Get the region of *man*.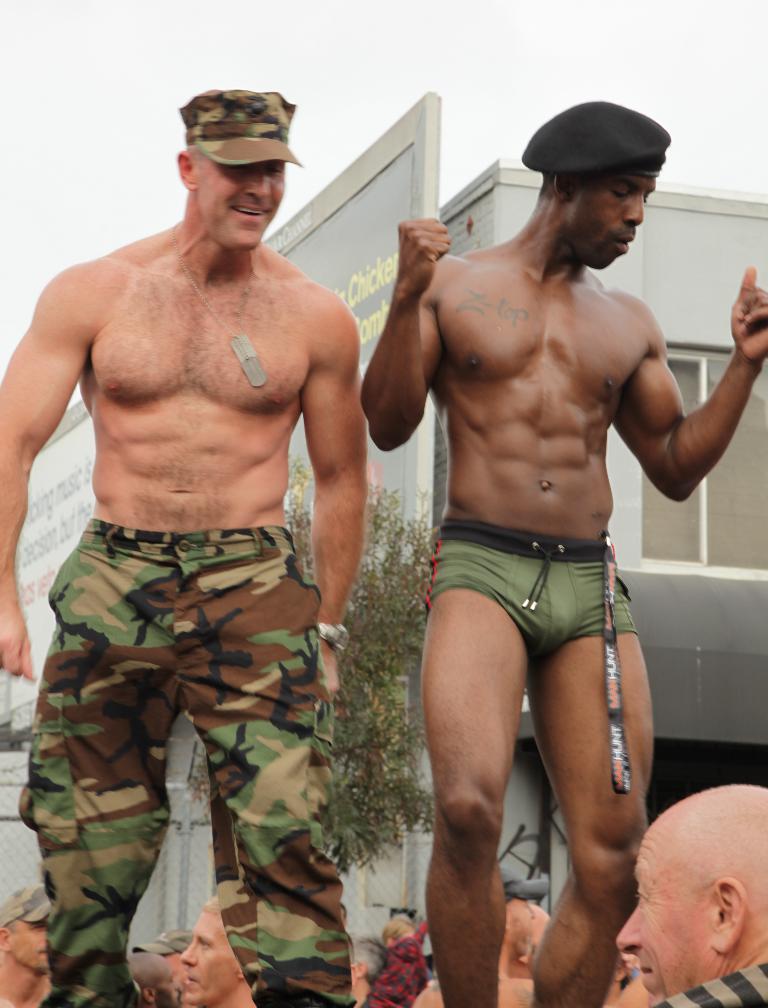
<region>359, 97, 767, 1007</region>.
